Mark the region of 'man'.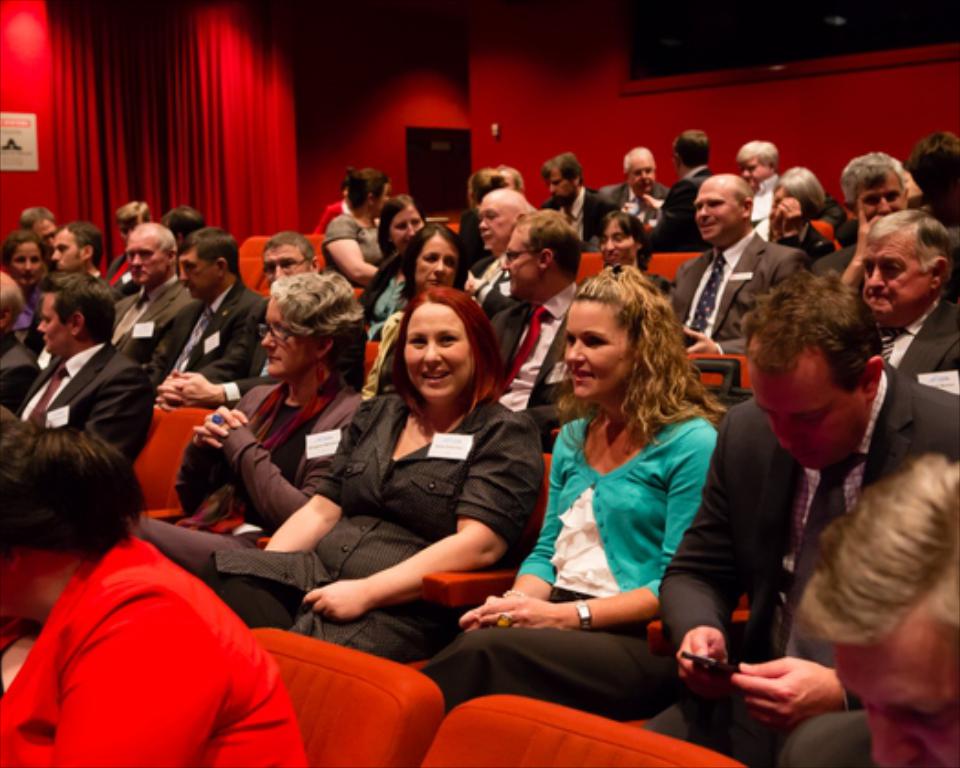
Region: [left=600, top=146, right=673, bottom=205].
